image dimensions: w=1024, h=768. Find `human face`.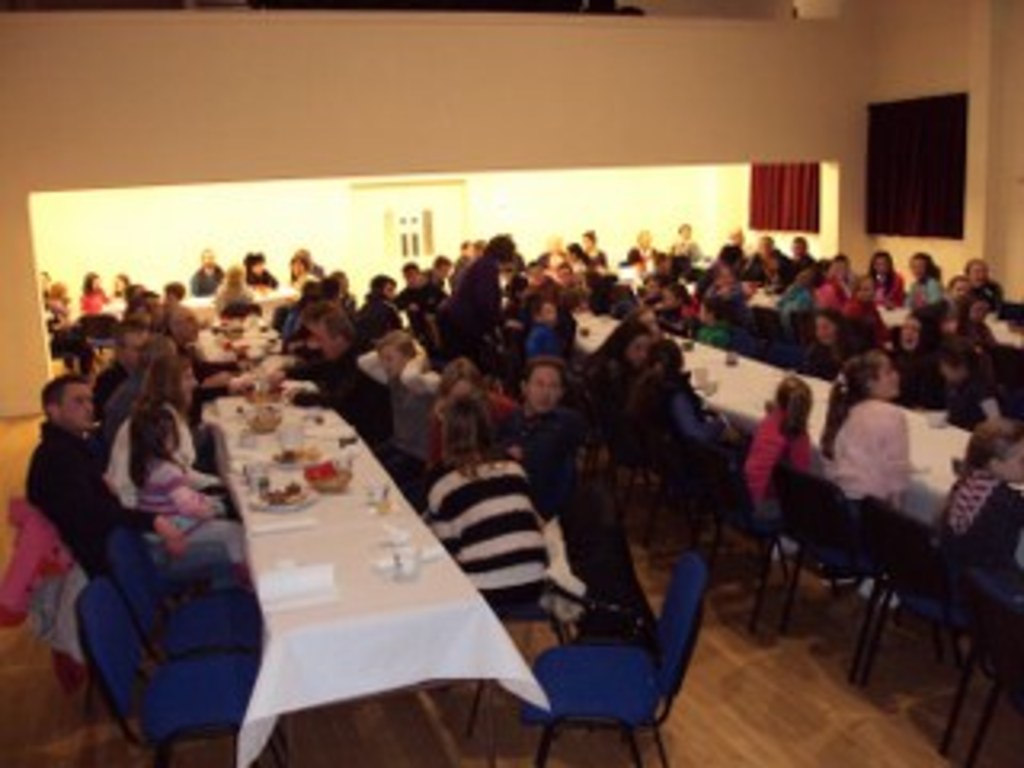
bbox=[810, 310, 832, 346].
